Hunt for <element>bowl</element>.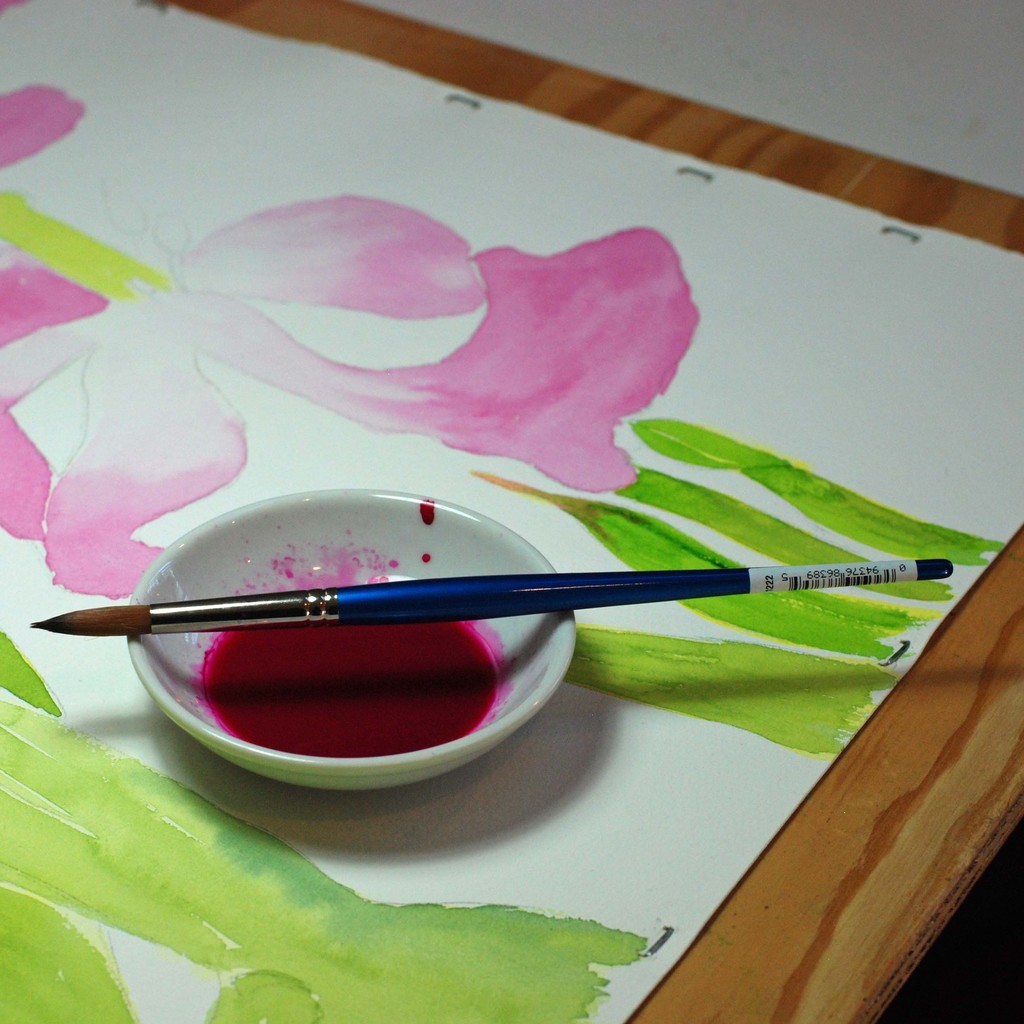
Hunted down at select_region(128, 481, 581, 796).
